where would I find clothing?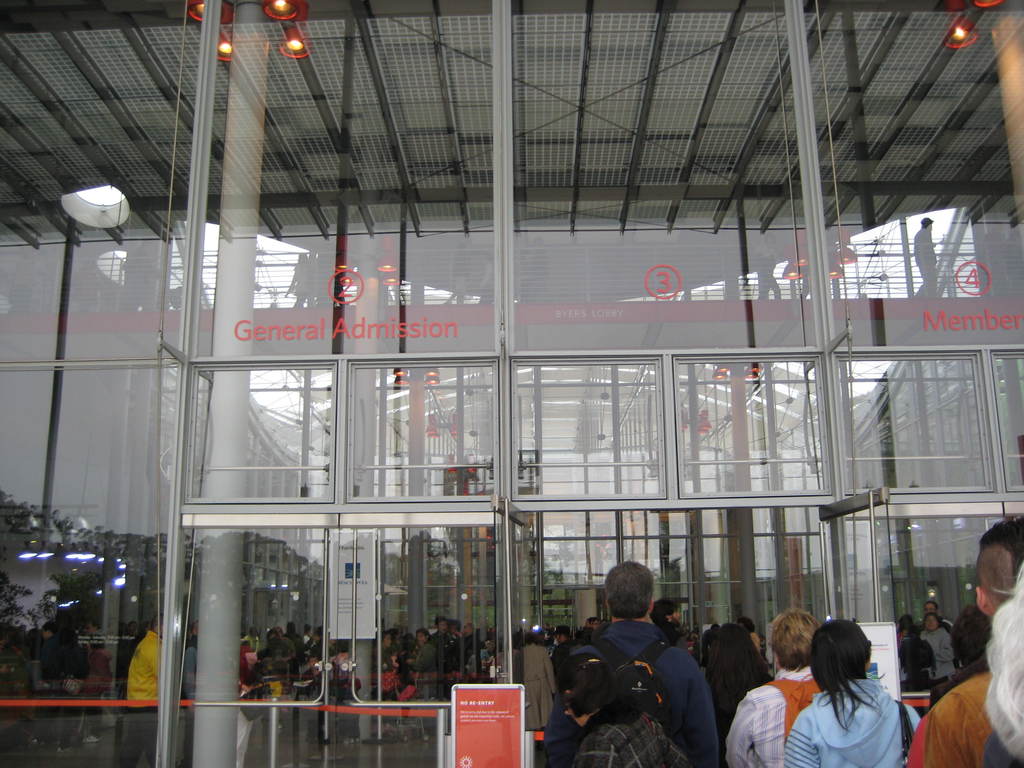
At x1=893, y1=678, x2=996, y2=767.
